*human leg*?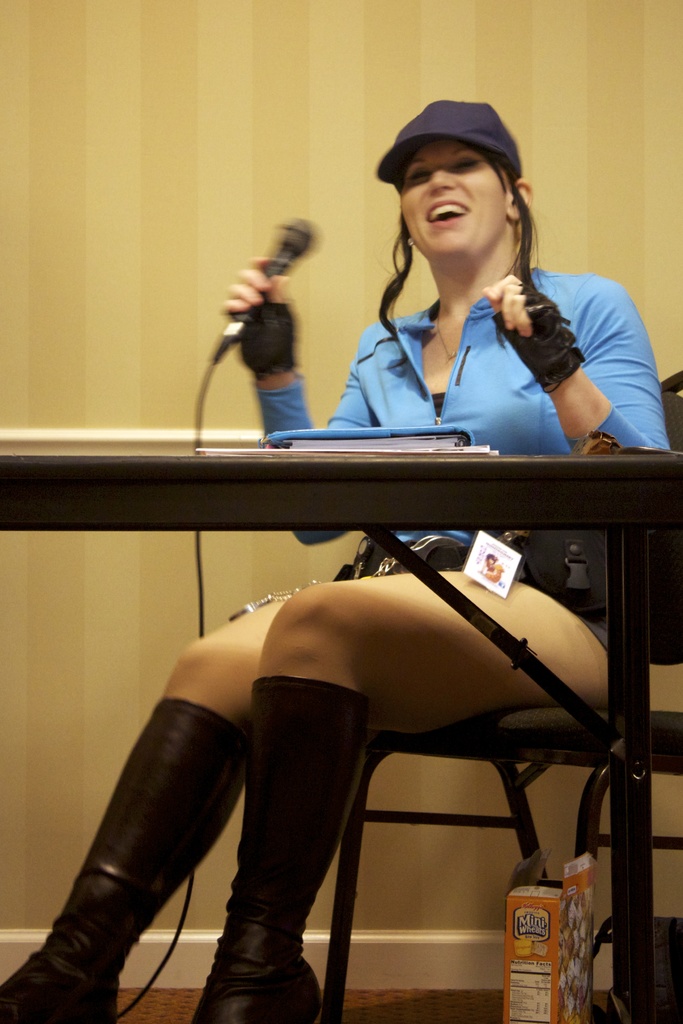
0 594 289 1023
